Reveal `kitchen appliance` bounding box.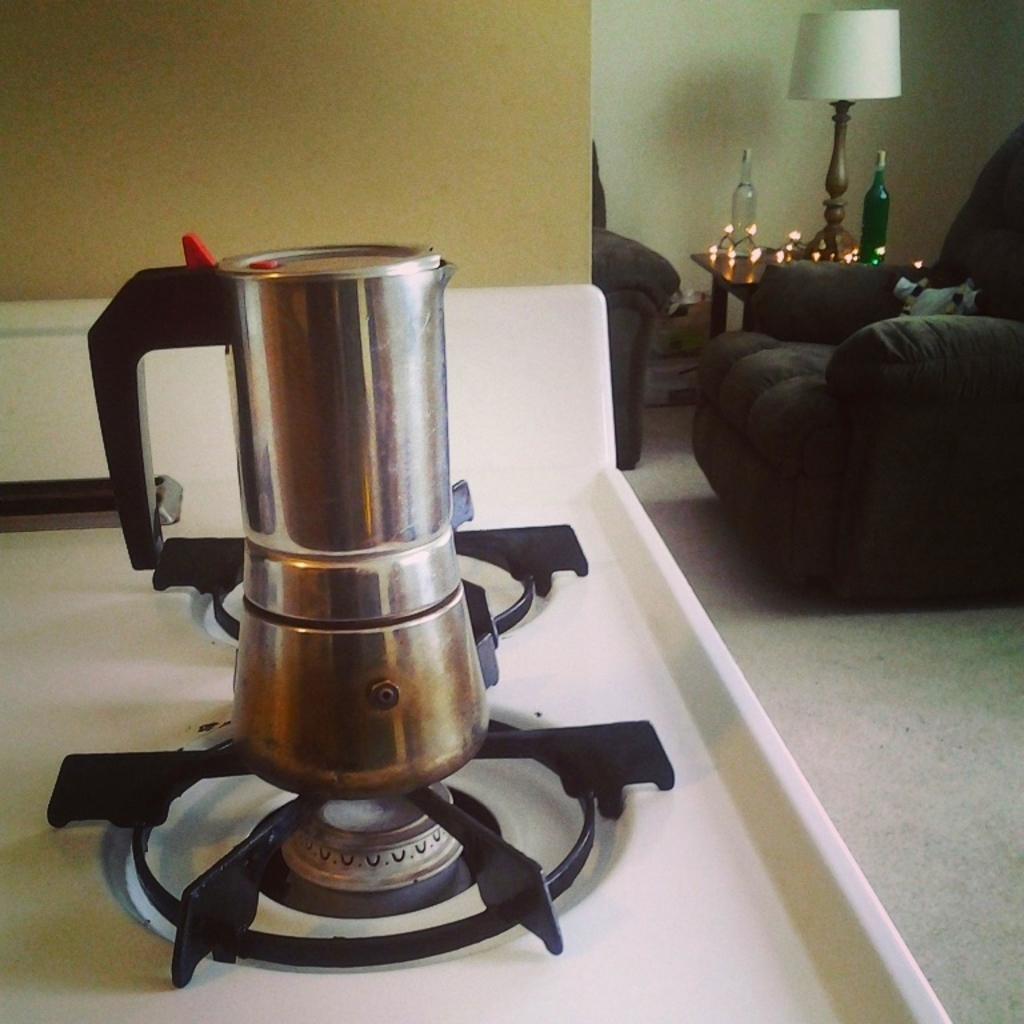
Revealed: detection(732, 149, 760, 252).
